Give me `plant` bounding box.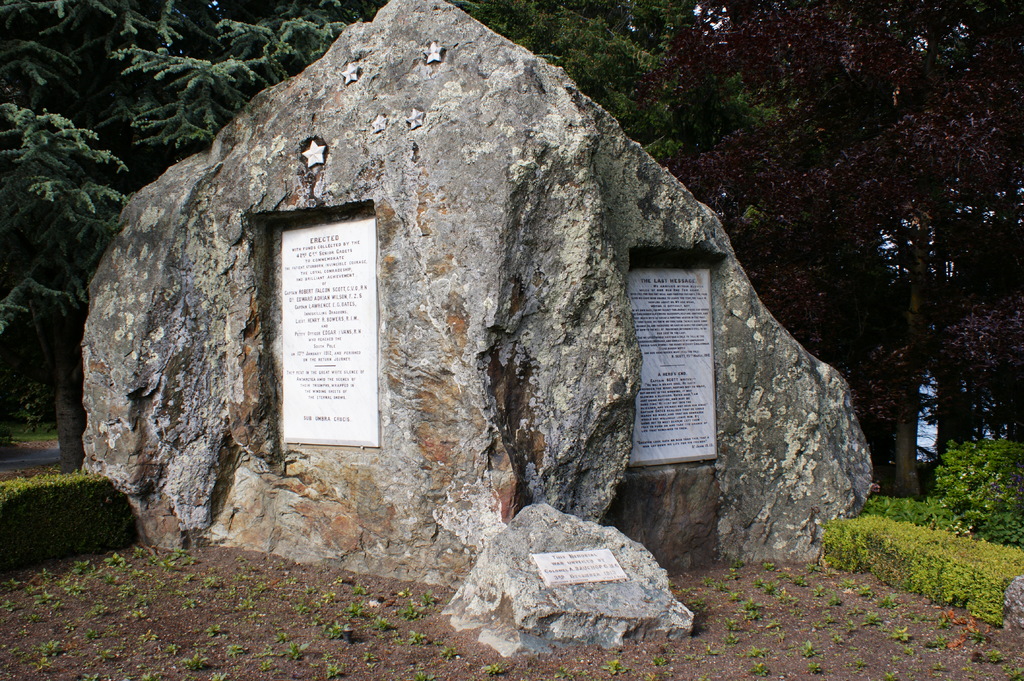
[298, 605, 310, 611].
